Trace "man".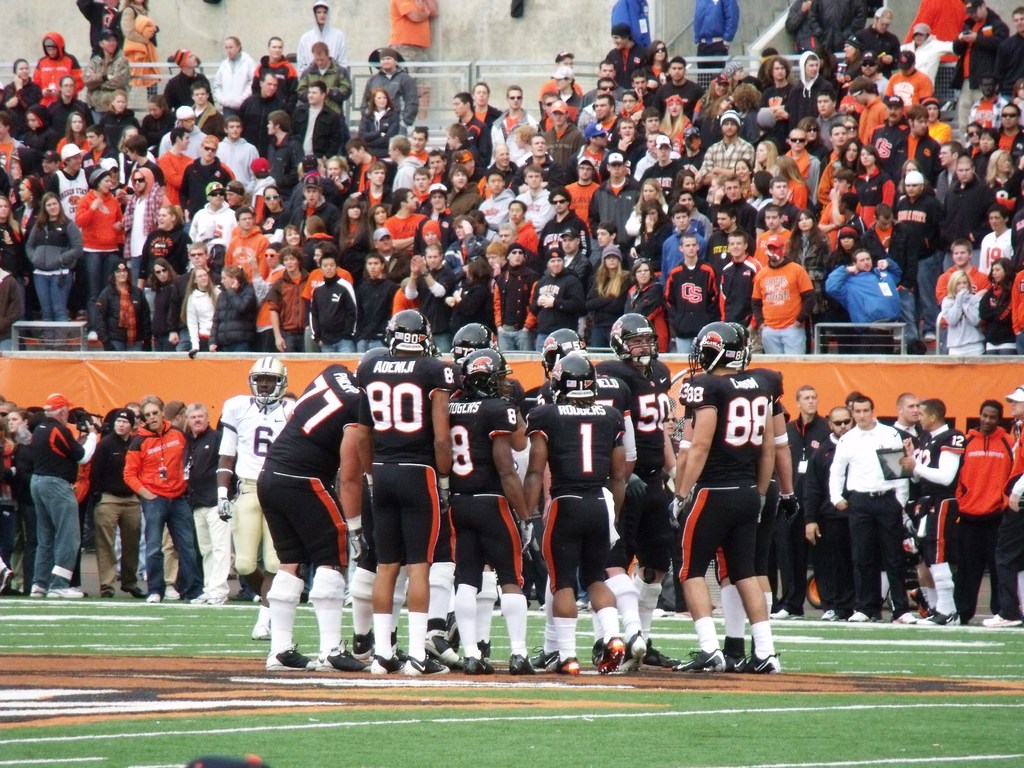
Traced to [758,204,791,232].
